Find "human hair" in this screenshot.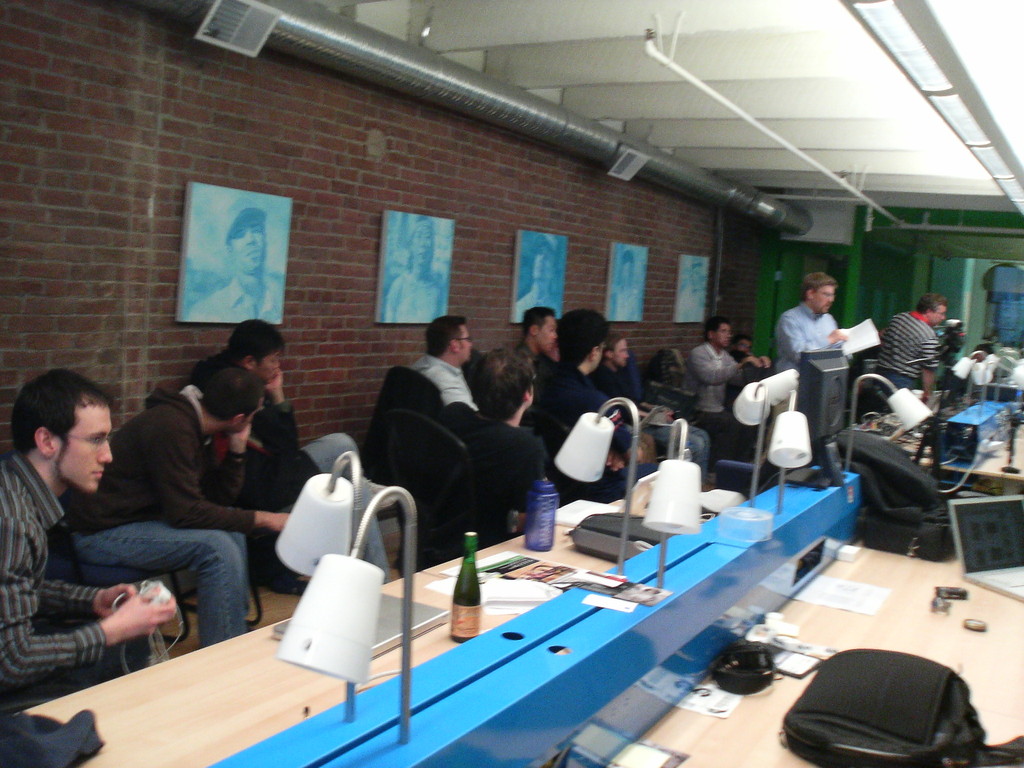
The bounding box for "human hair" is select_region(424, 316, 467, 357).
